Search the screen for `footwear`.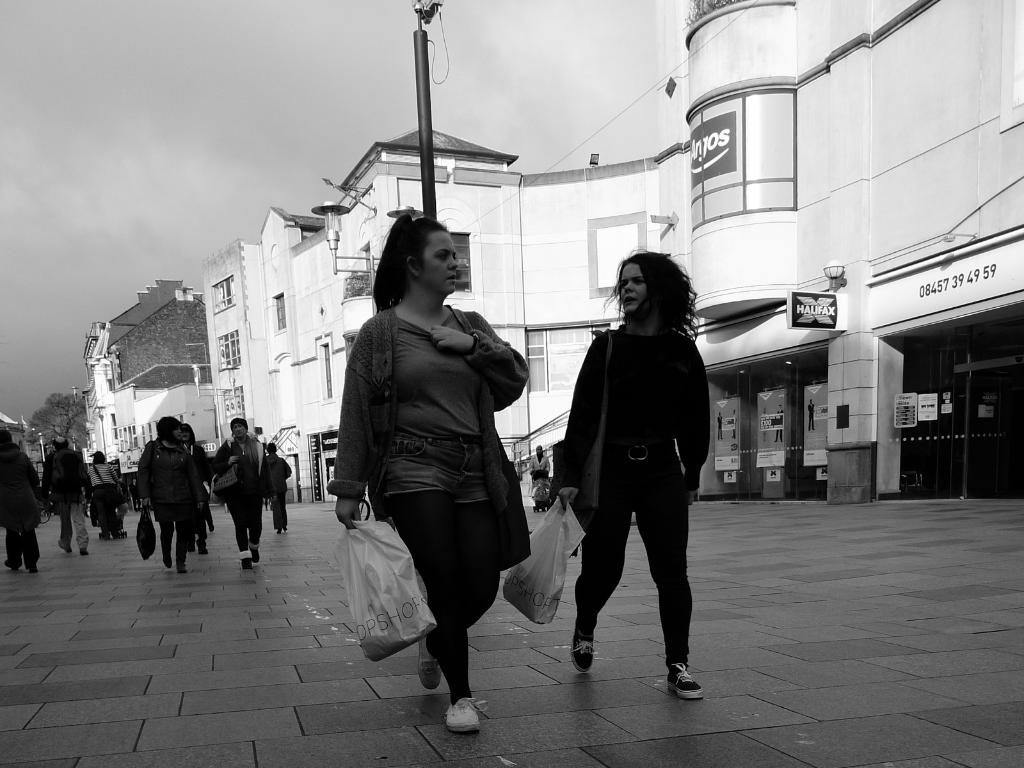
Found at box=[200, 545, 208, 557].
